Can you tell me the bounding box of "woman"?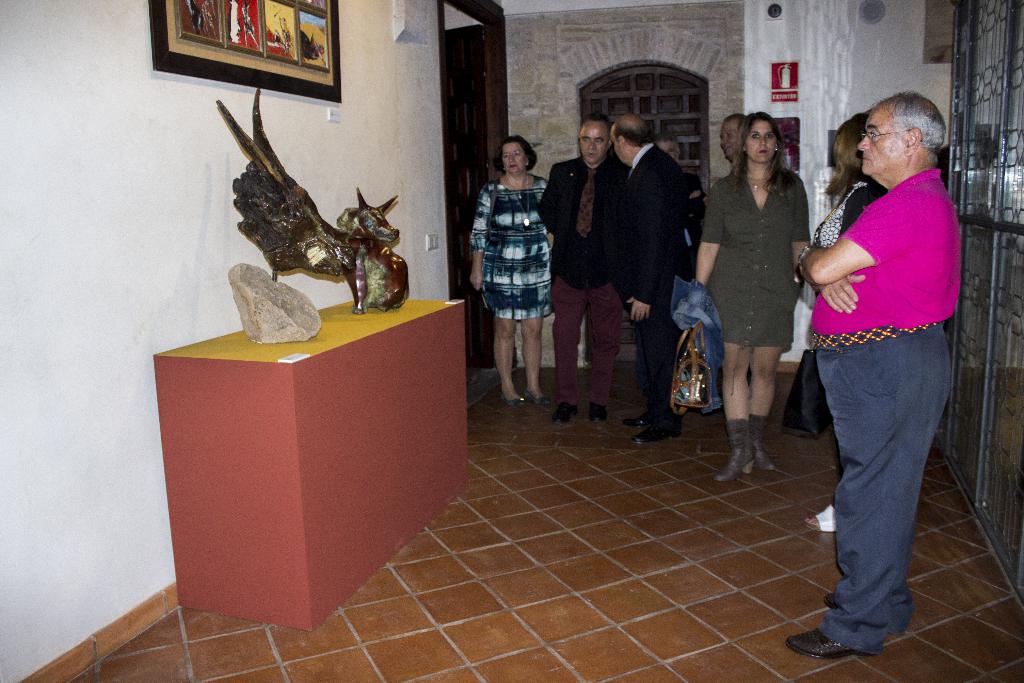
712,118,829,491.
